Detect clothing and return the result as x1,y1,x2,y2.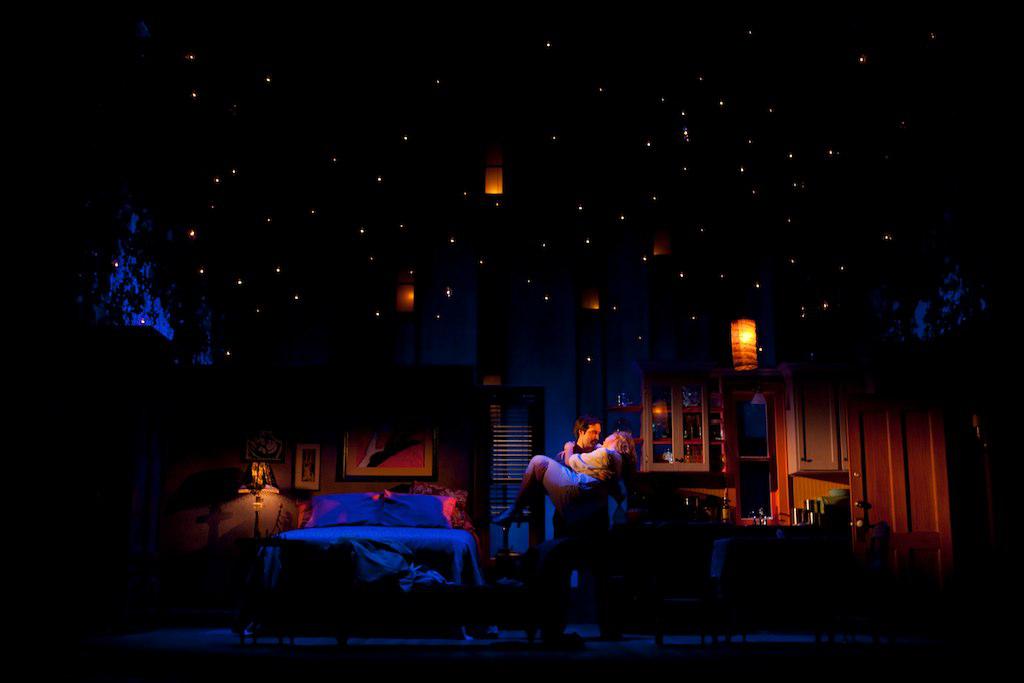
521,440,626,538.
